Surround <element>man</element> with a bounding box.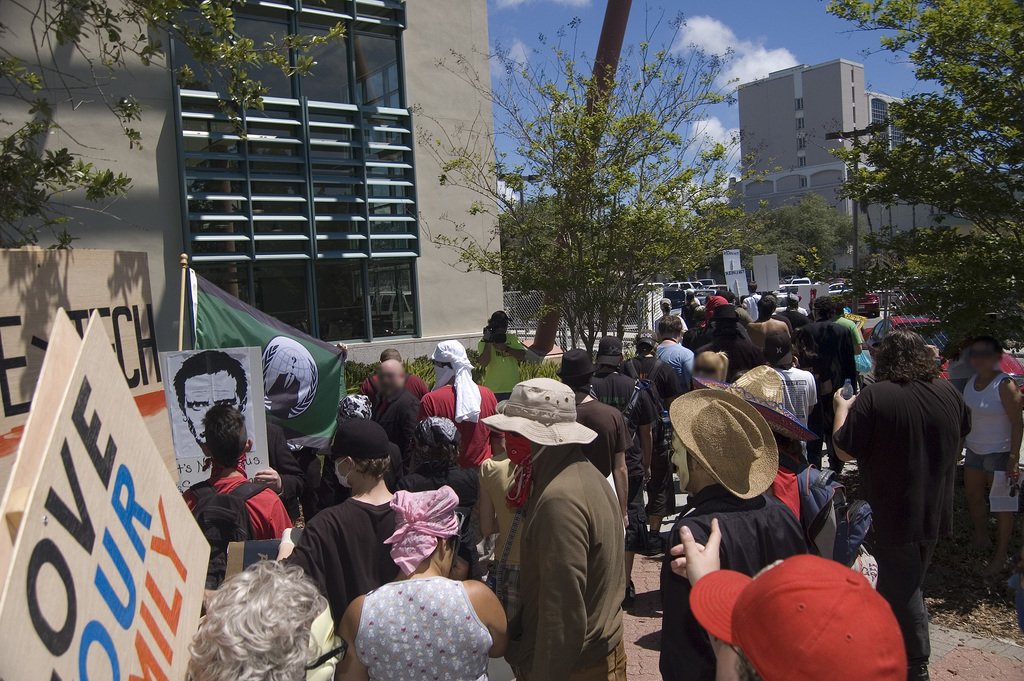
locate(793, 296, 860, 428).
